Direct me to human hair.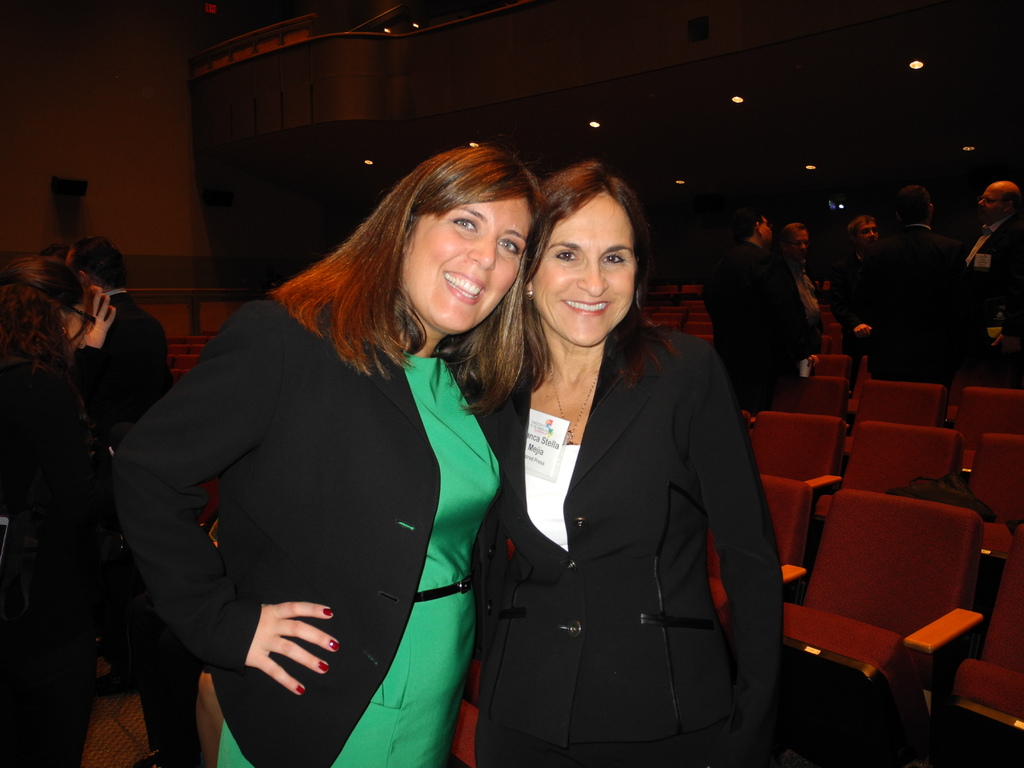
Direction: left=847, top=214, right=876, bottom=248.
